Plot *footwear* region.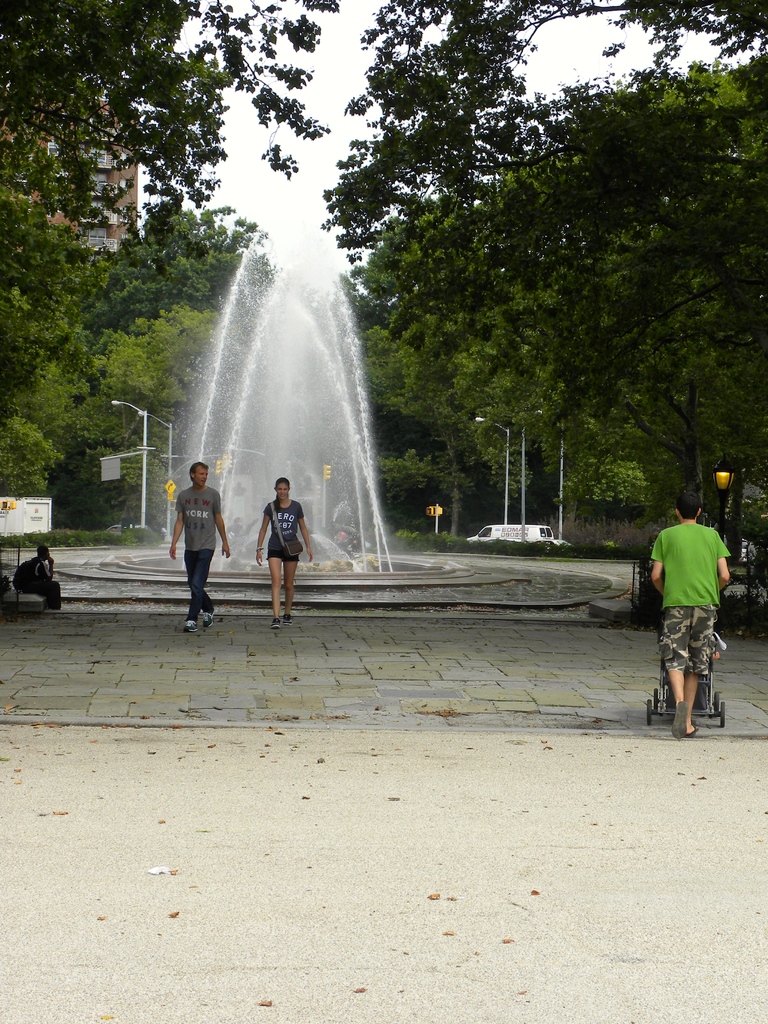
Plotted at (x1=182, y1=618, x2=203, y2=632).
